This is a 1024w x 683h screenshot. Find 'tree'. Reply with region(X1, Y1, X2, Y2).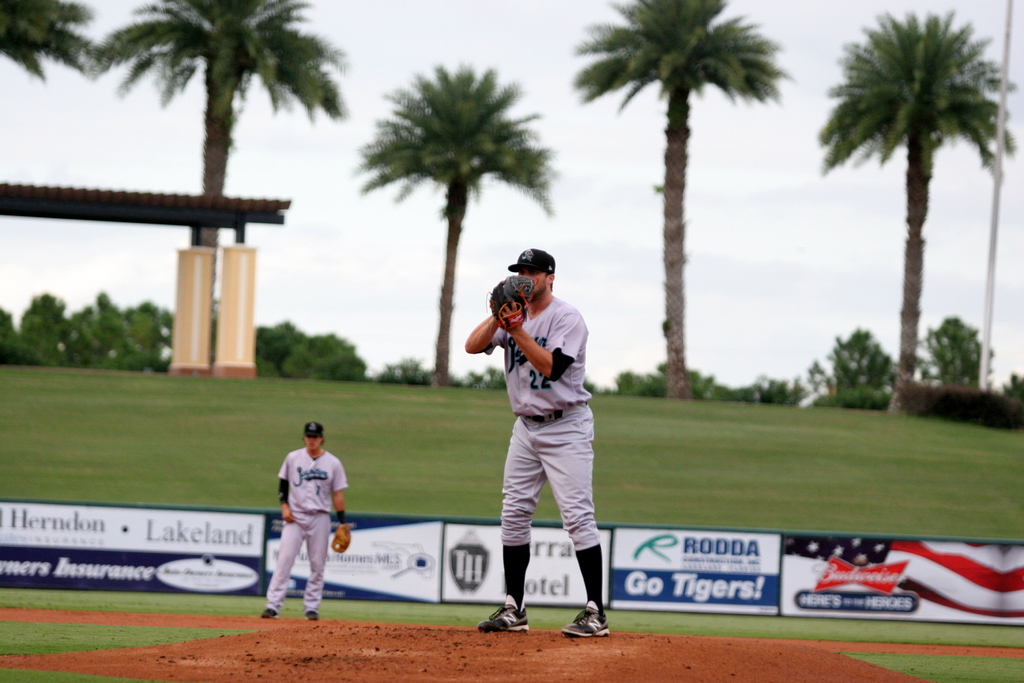
region(84, 0, 346, 243).
